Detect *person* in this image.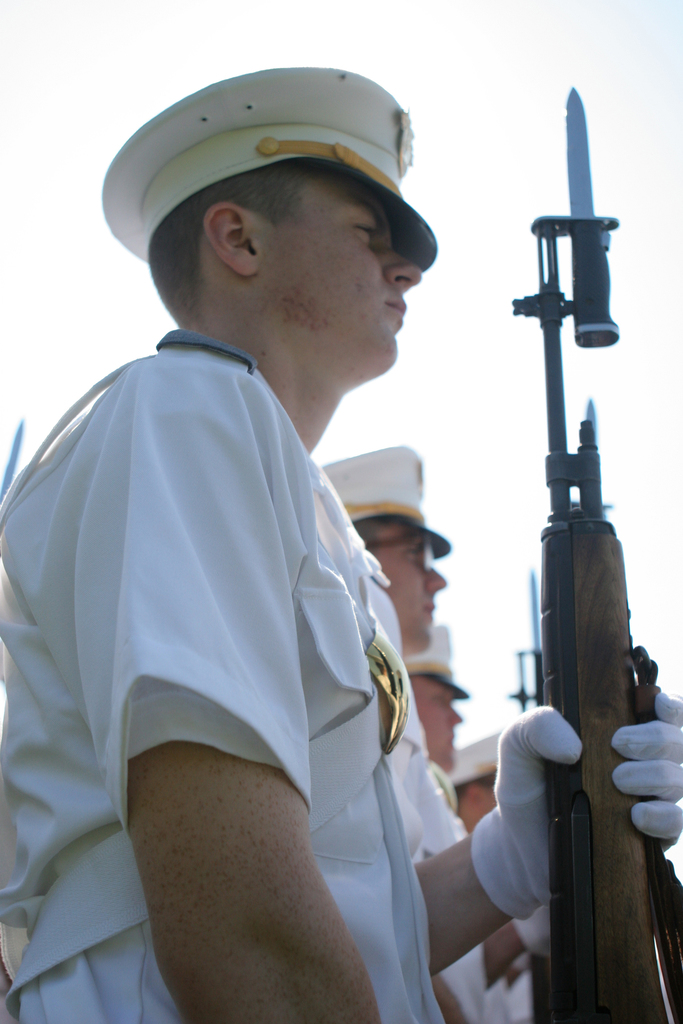
Detection: 302 435 554 1021.
